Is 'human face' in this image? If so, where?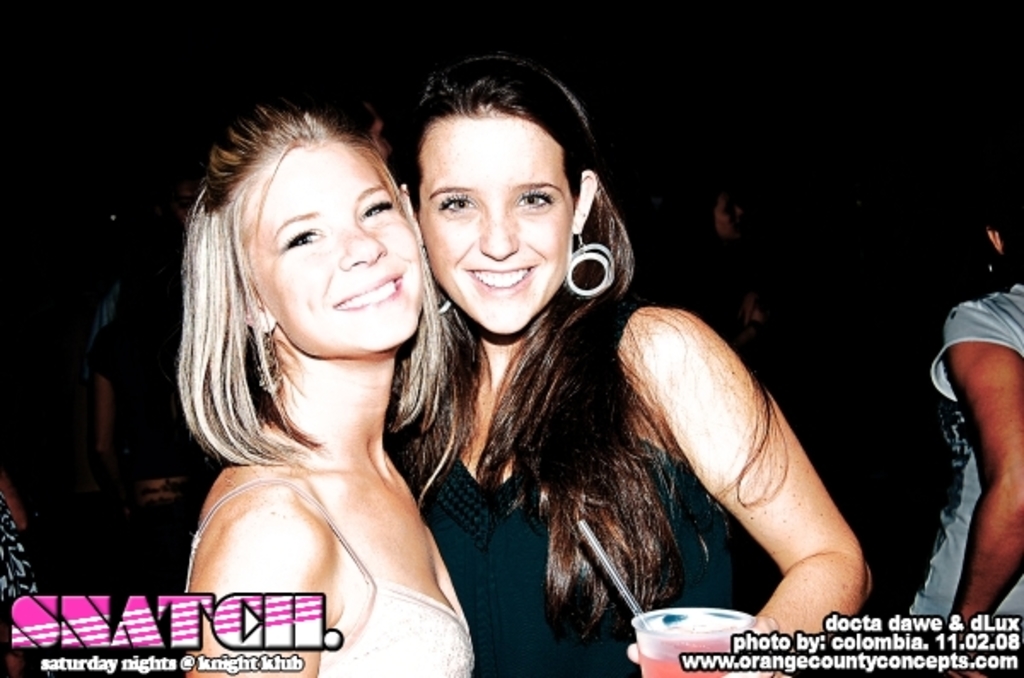
Yes, at pyautogui.locateOnScreen(418, 114, 580, 340).
